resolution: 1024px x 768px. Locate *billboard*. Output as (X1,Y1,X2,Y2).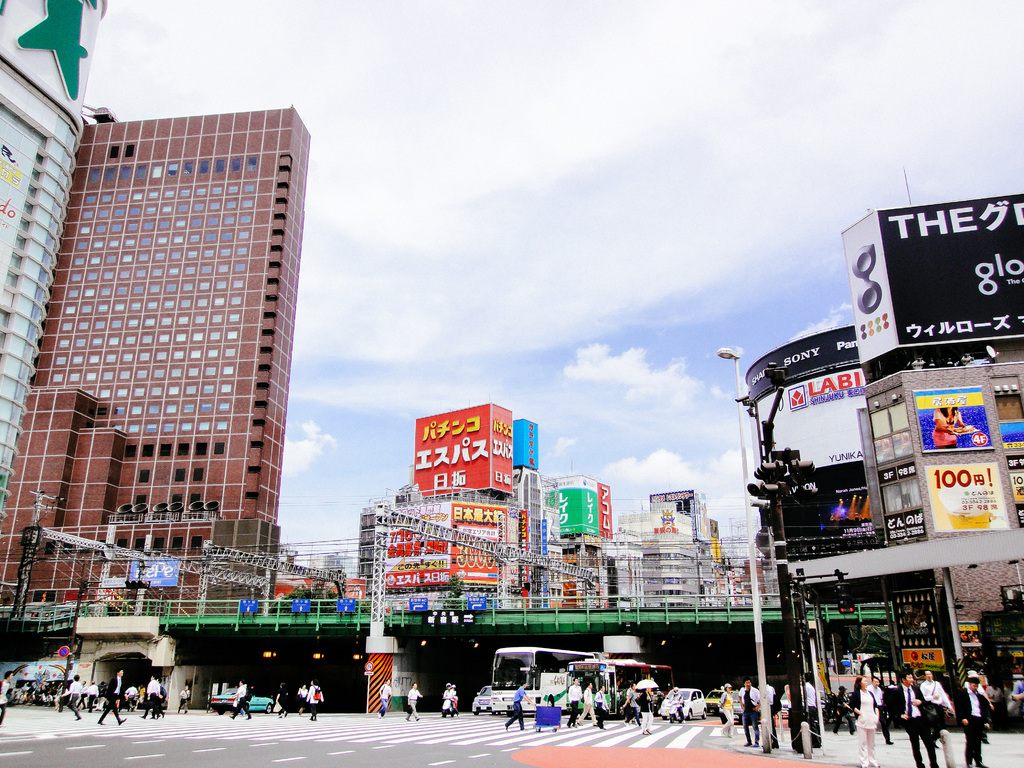
(648,490,694,517).
